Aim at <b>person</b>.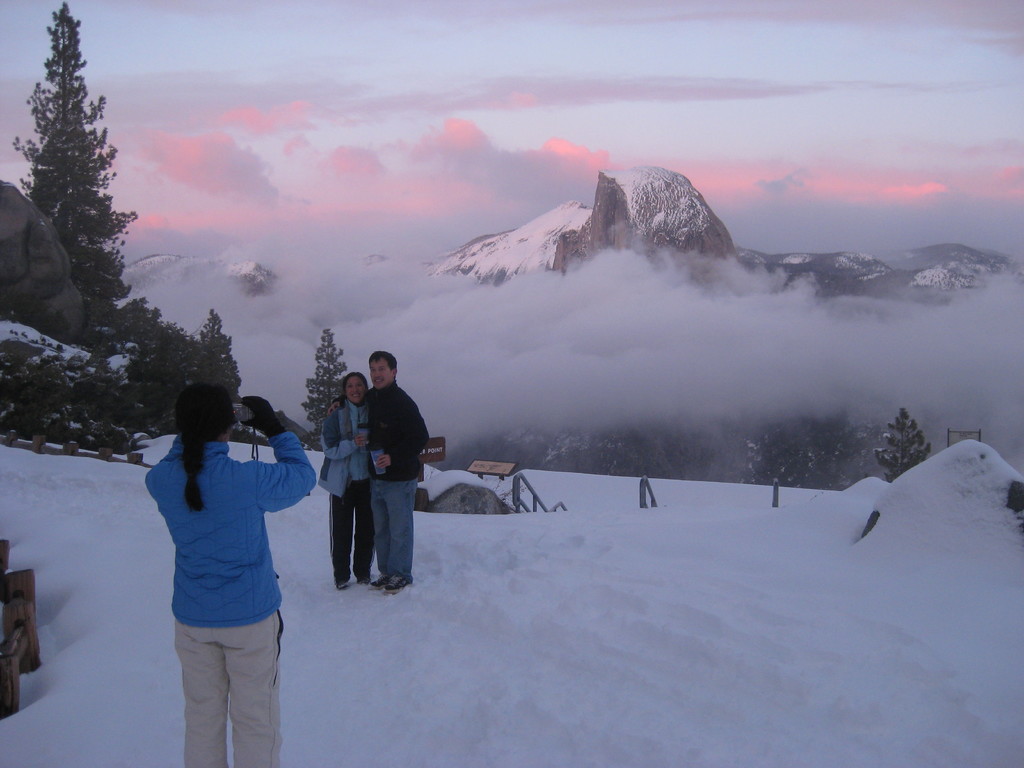
Aimed at (314, 368, 376, 585).
